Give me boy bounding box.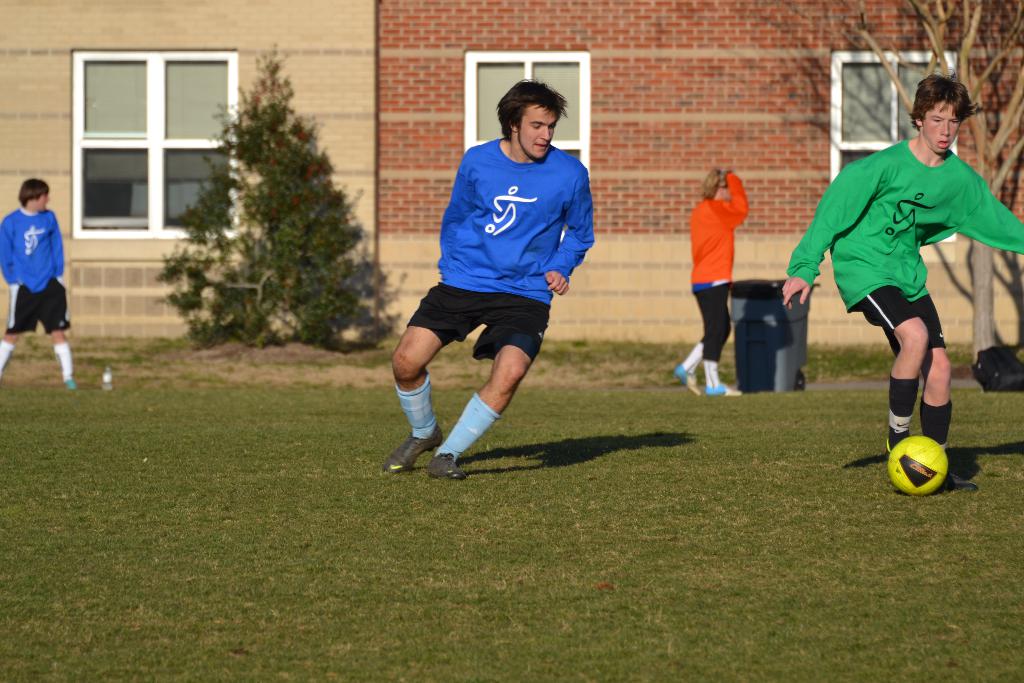
[674, 168, 750, 398].
